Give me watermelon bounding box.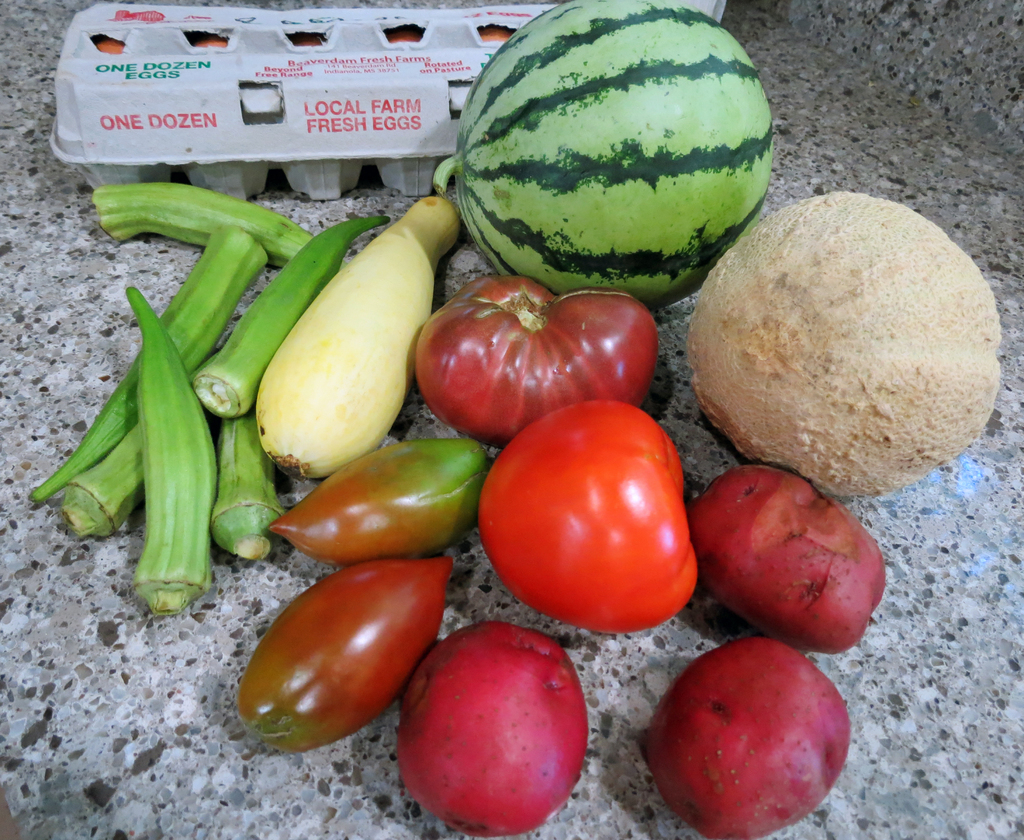
box=[435, 0, 776, 314].
